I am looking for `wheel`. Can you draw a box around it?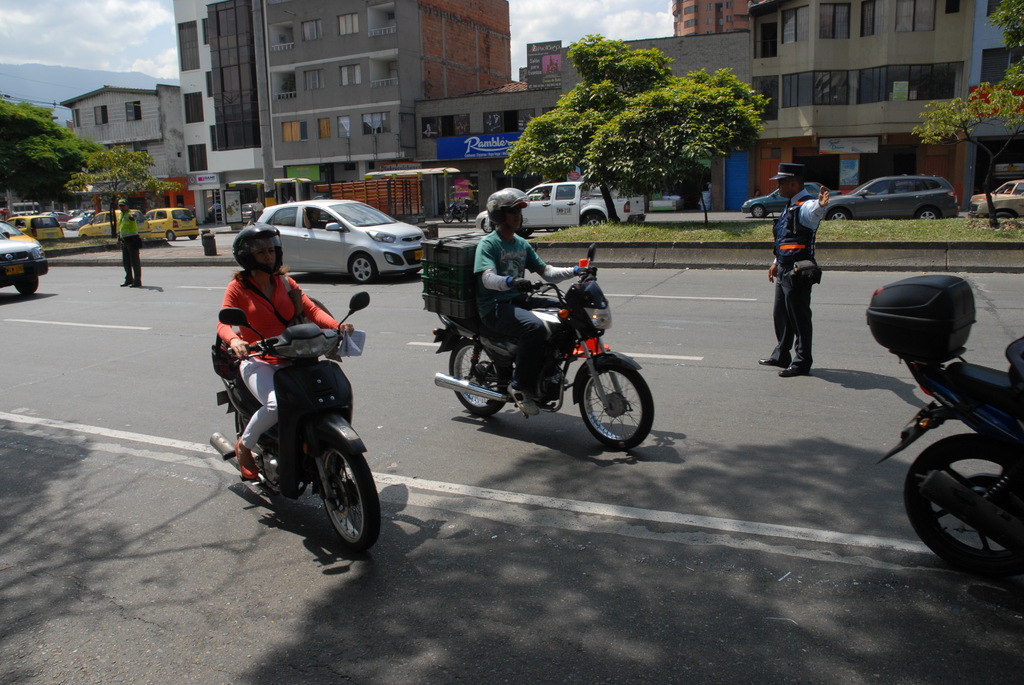
Sure, the bounding box is select_region(314, 430, 381, 560).
